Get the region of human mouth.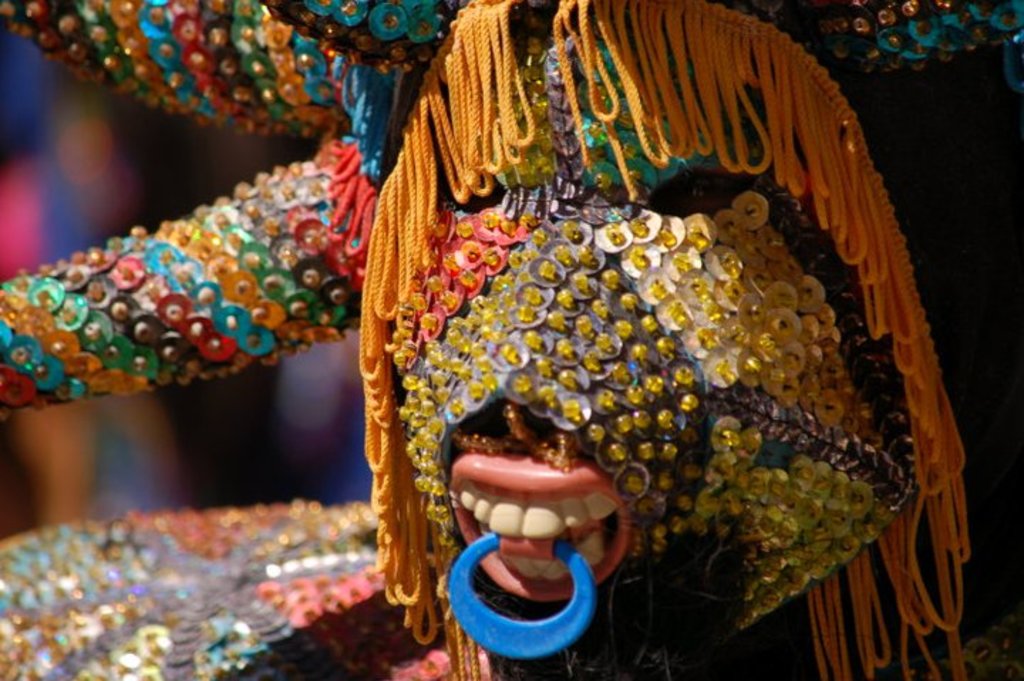
(x1=448, y1=466, x2=627, y2=606).
